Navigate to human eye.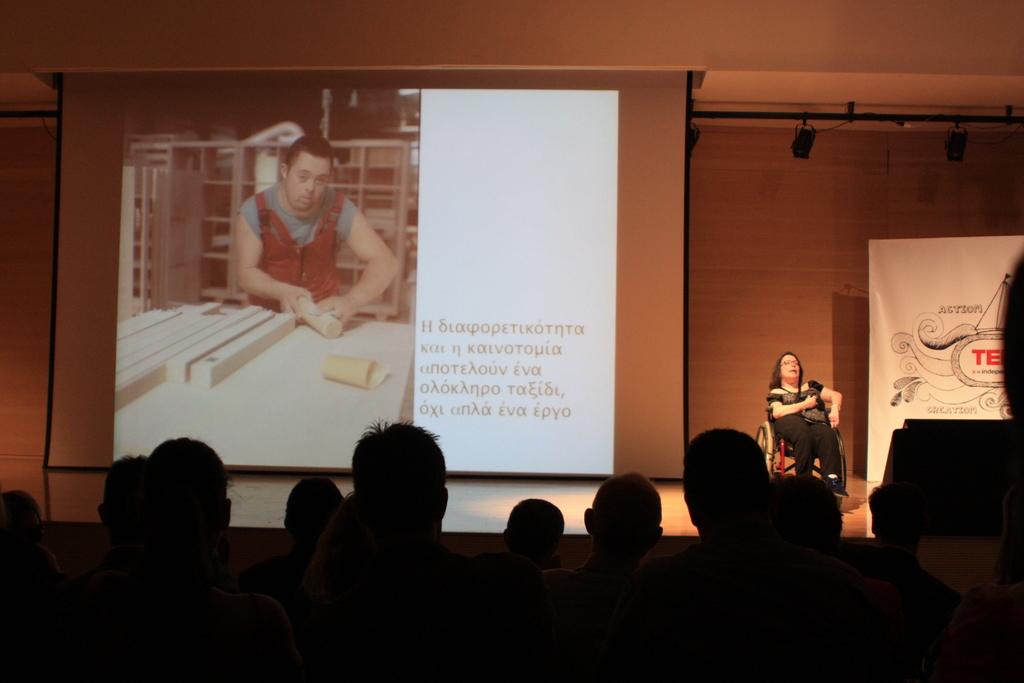
Navigation target: l=785, t=360, r=790, b=369.
